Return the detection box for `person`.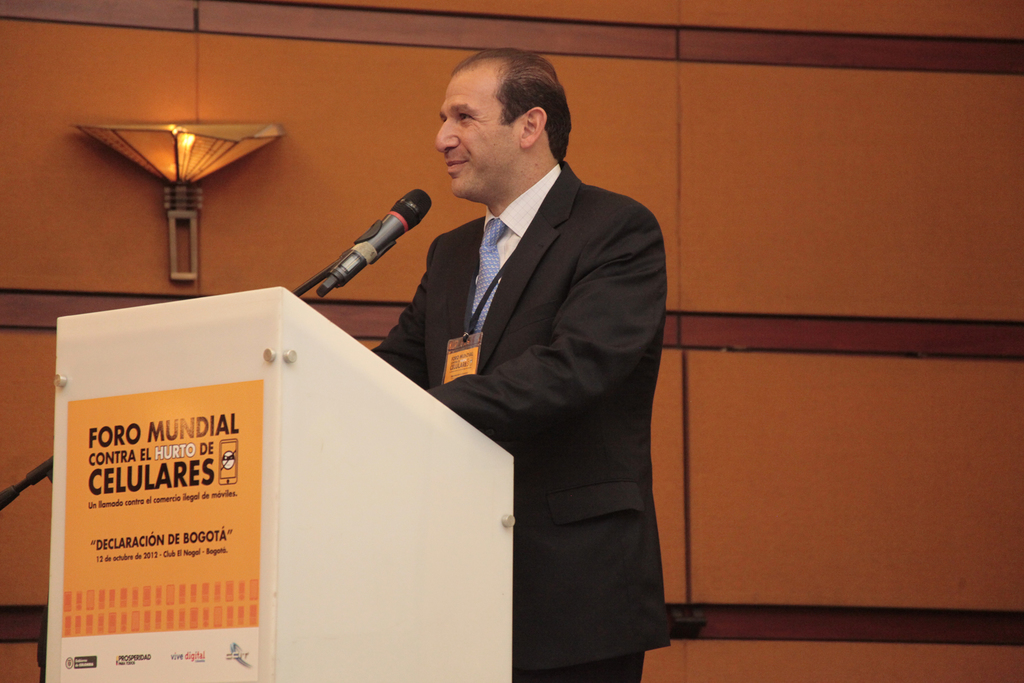
select_region(372, 50, 673, 682).
